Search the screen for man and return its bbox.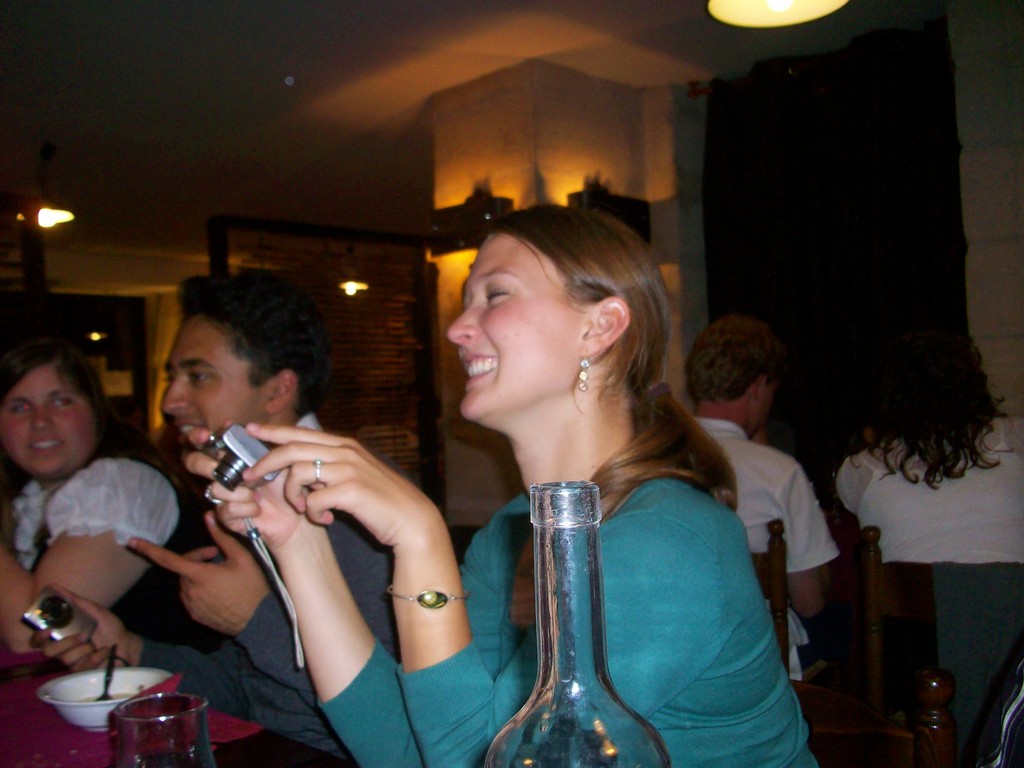
Found: [x1=28, y1=274, x2=398, y2=767].
